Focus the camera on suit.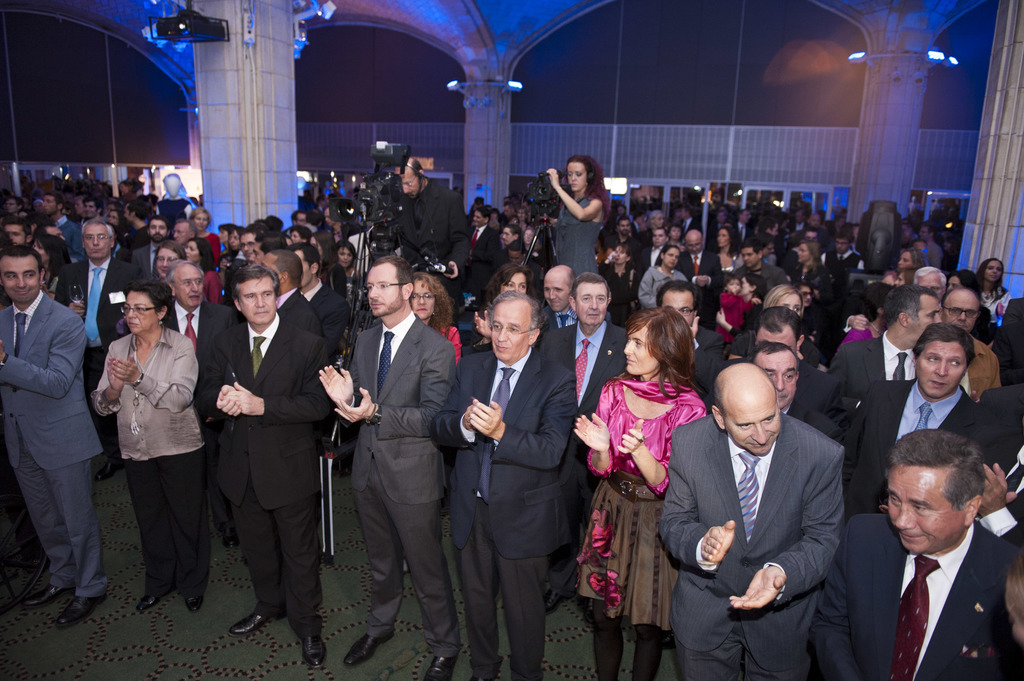
Focus region: detection(828, 327, 915, 401).
